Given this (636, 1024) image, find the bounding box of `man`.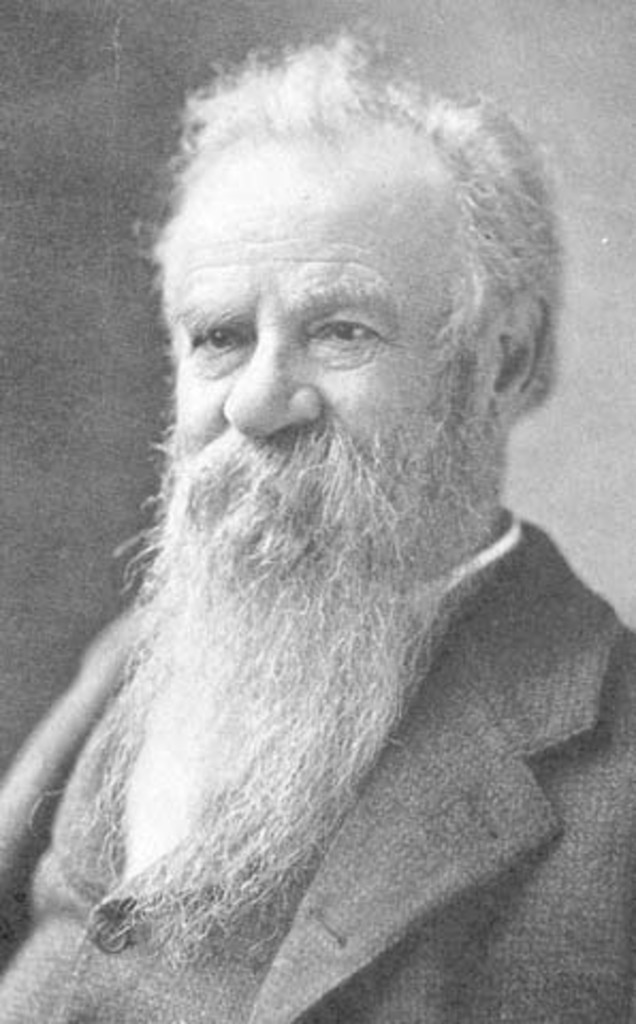
(23,41,635,990).
